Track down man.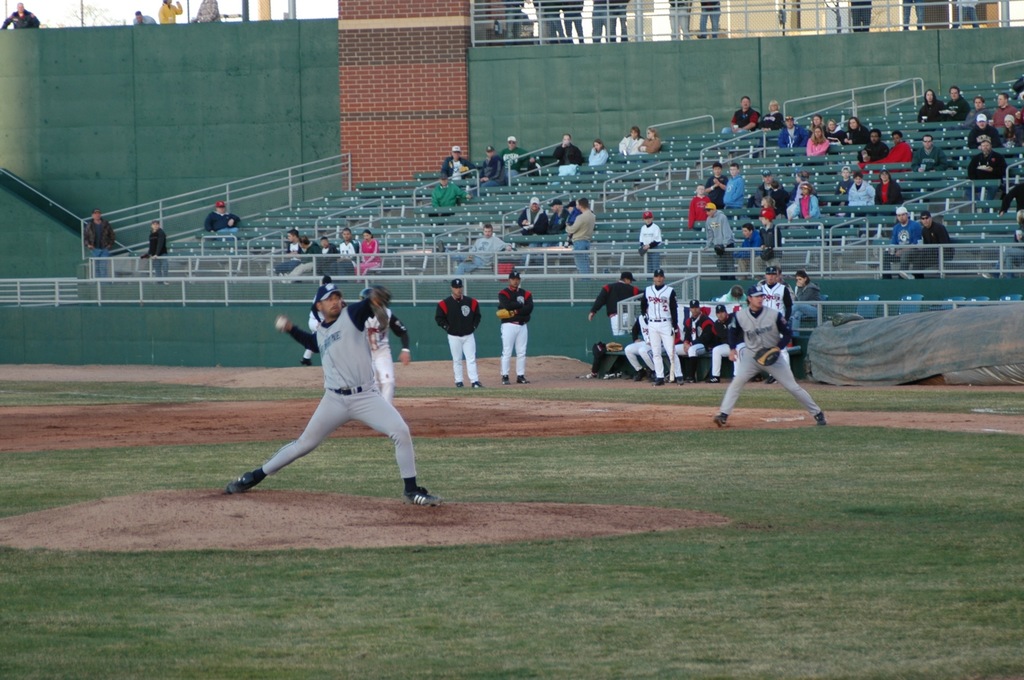
Tracked to x1=435, y1=275, x2=484, y2=388.
